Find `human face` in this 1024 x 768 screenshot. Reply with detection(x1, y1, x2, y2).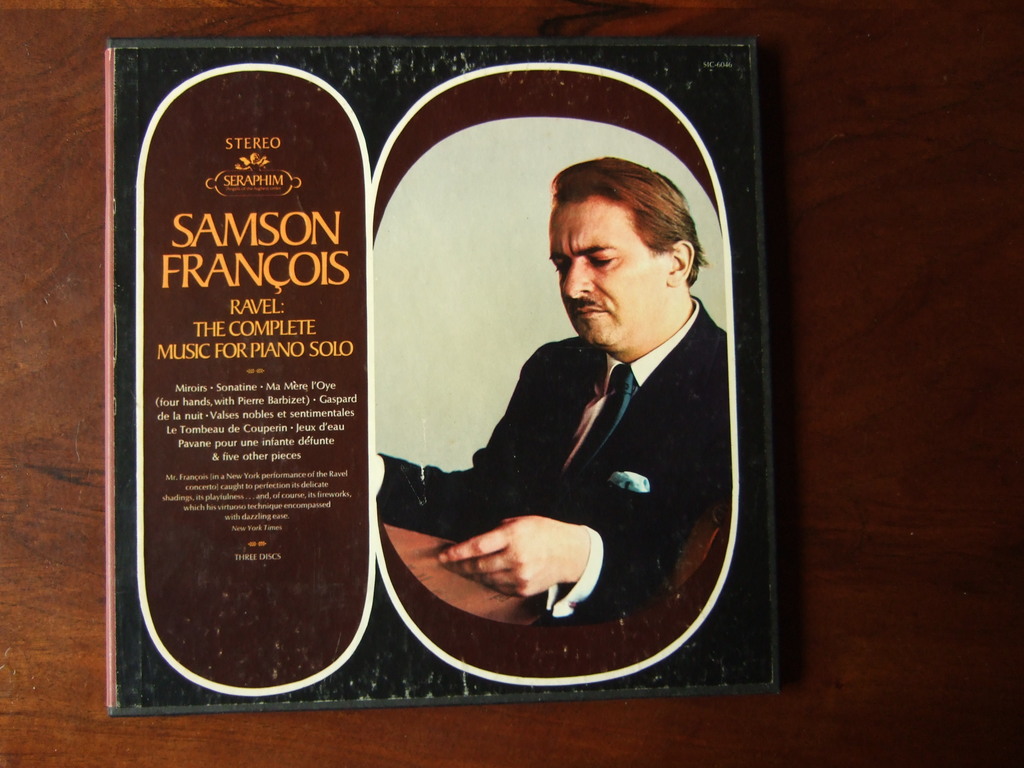
detection(546, 204, 668, 357).
